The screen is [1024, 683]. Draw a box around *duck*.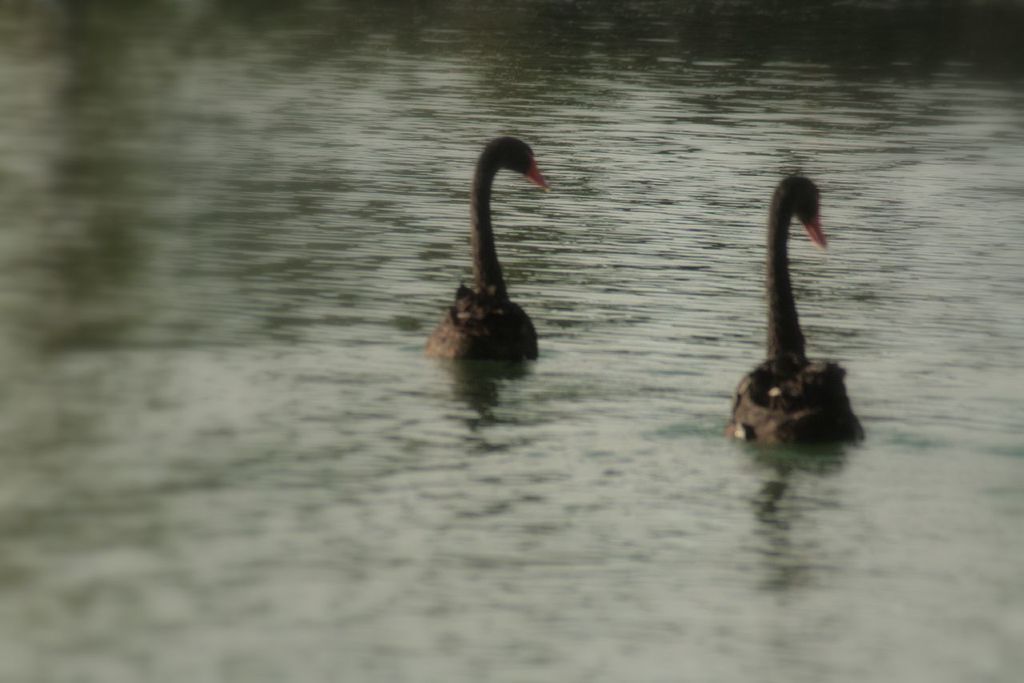
722 166 873 486.
